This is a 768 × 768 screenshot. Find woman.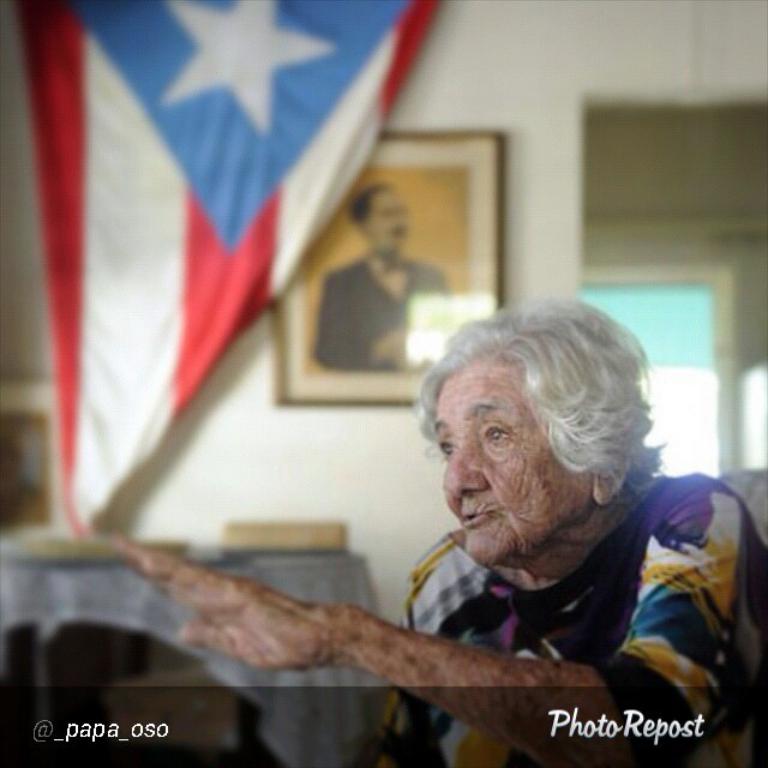
Bounding box: locate(110, 294, 767, 767).
